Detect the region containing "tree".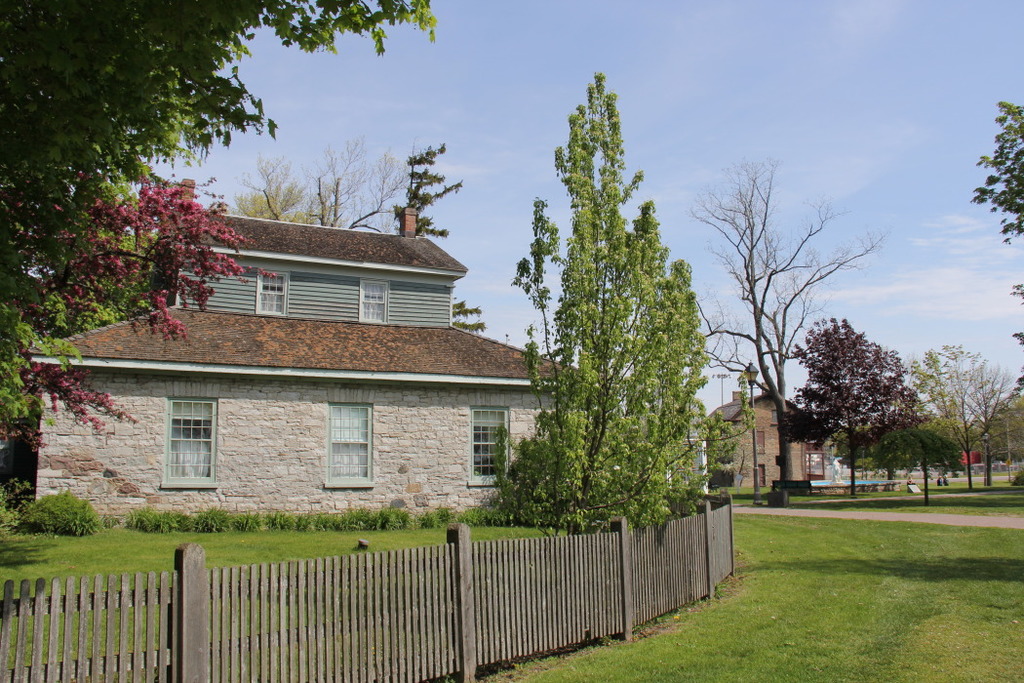
bbox=(394, 144, 471, 255).
